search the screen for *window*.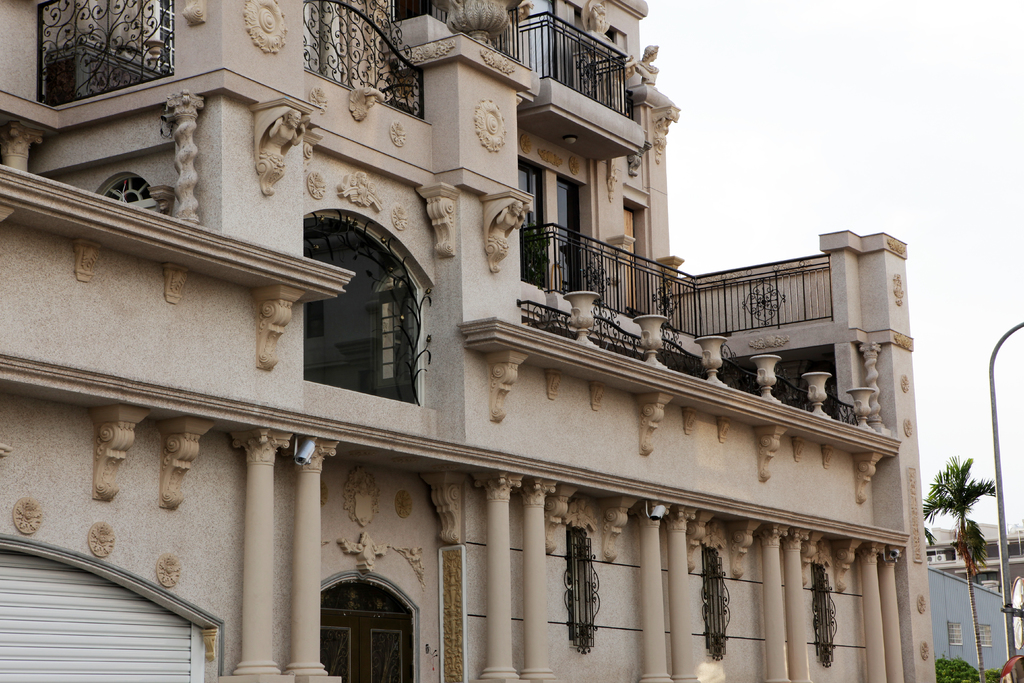
Found at [left=699, top=545, right=729, bottom=661].
